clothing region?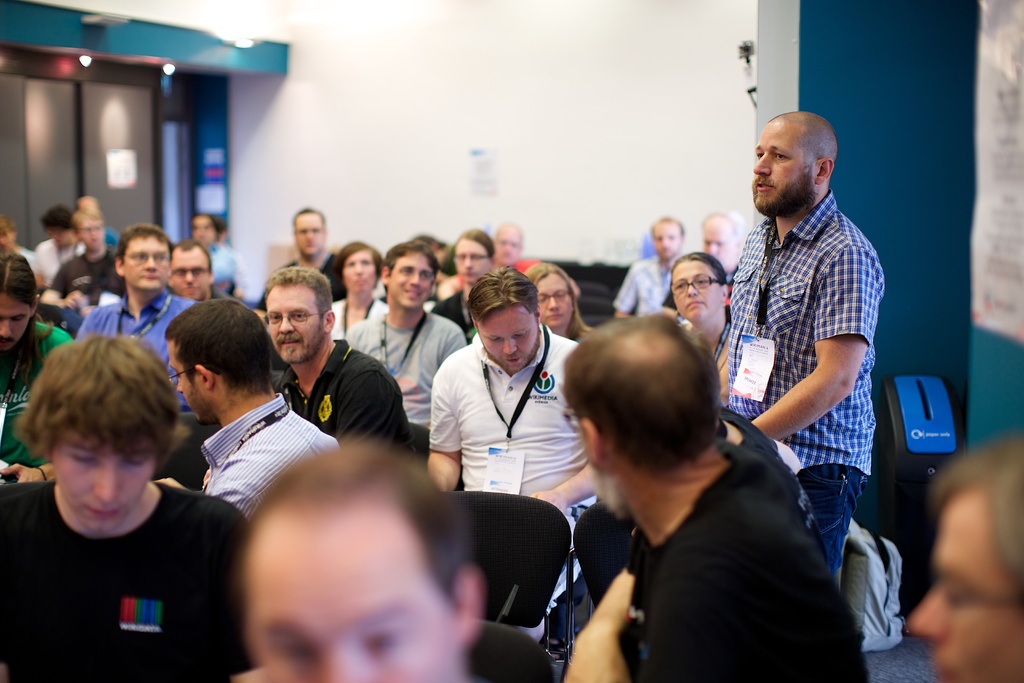
x1=18 y1=249 x2=40 y2=276
